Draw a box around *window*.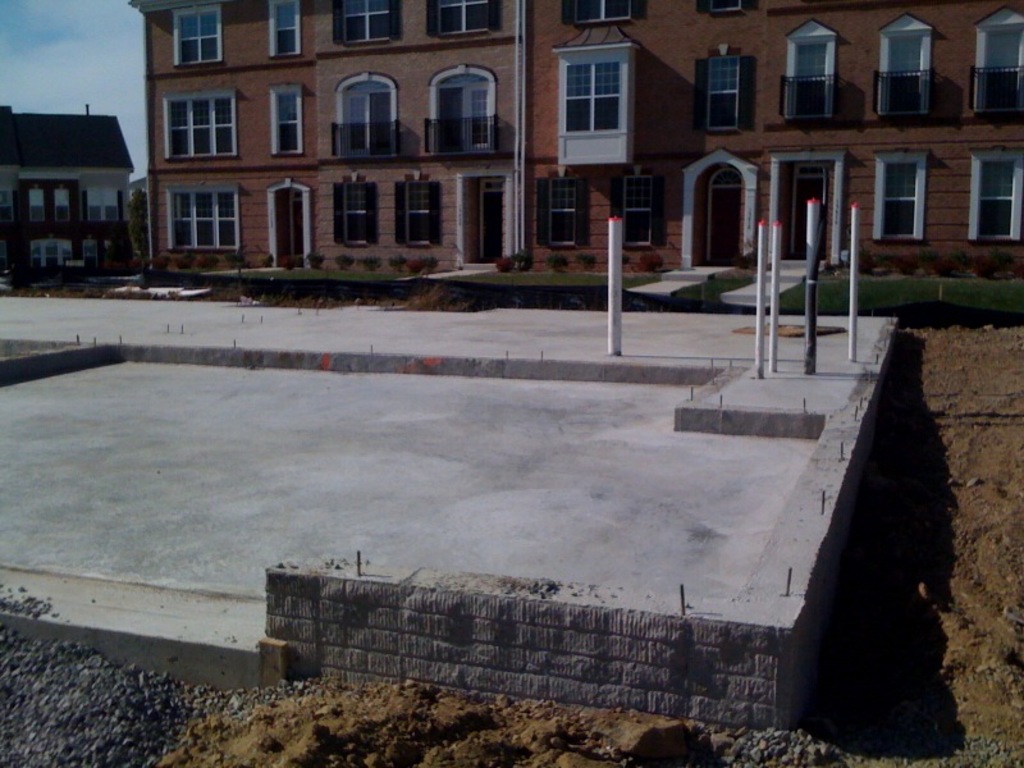
[534, 169, 594, 251].
